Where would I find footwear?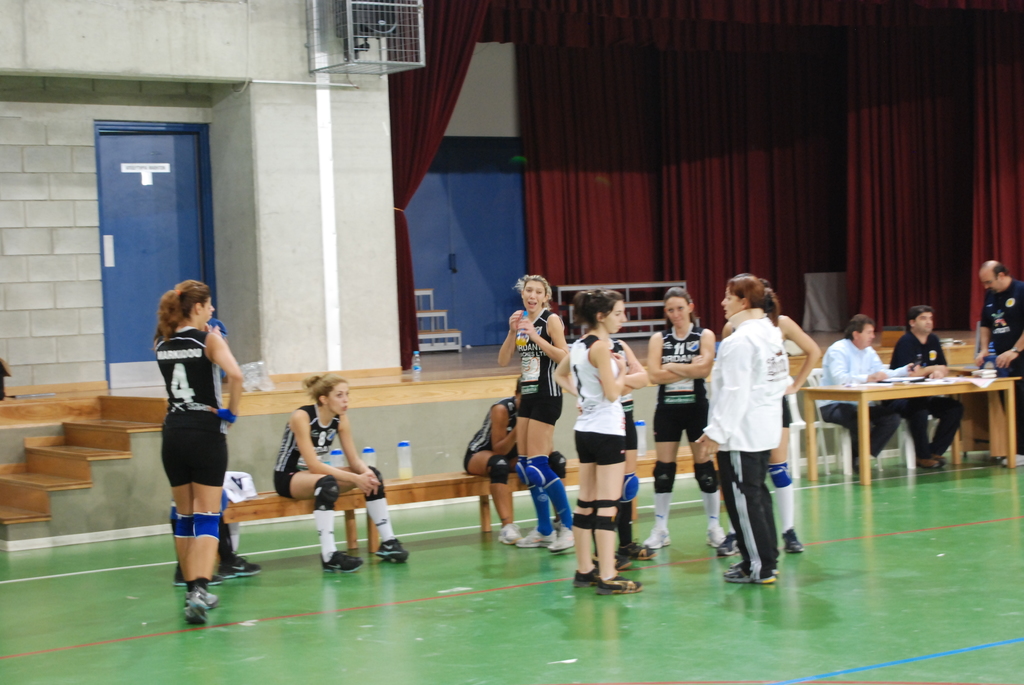
At [318,544,361,576].
